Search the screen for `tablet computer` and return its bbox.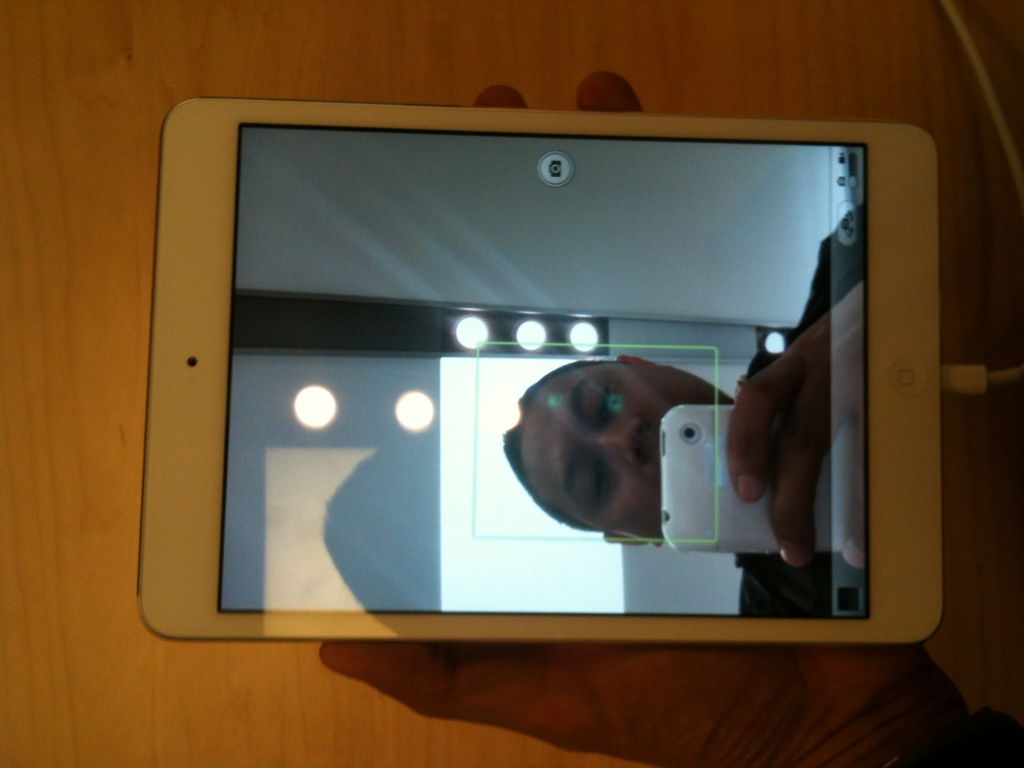
Found: box(133, 95, 944, 644).
